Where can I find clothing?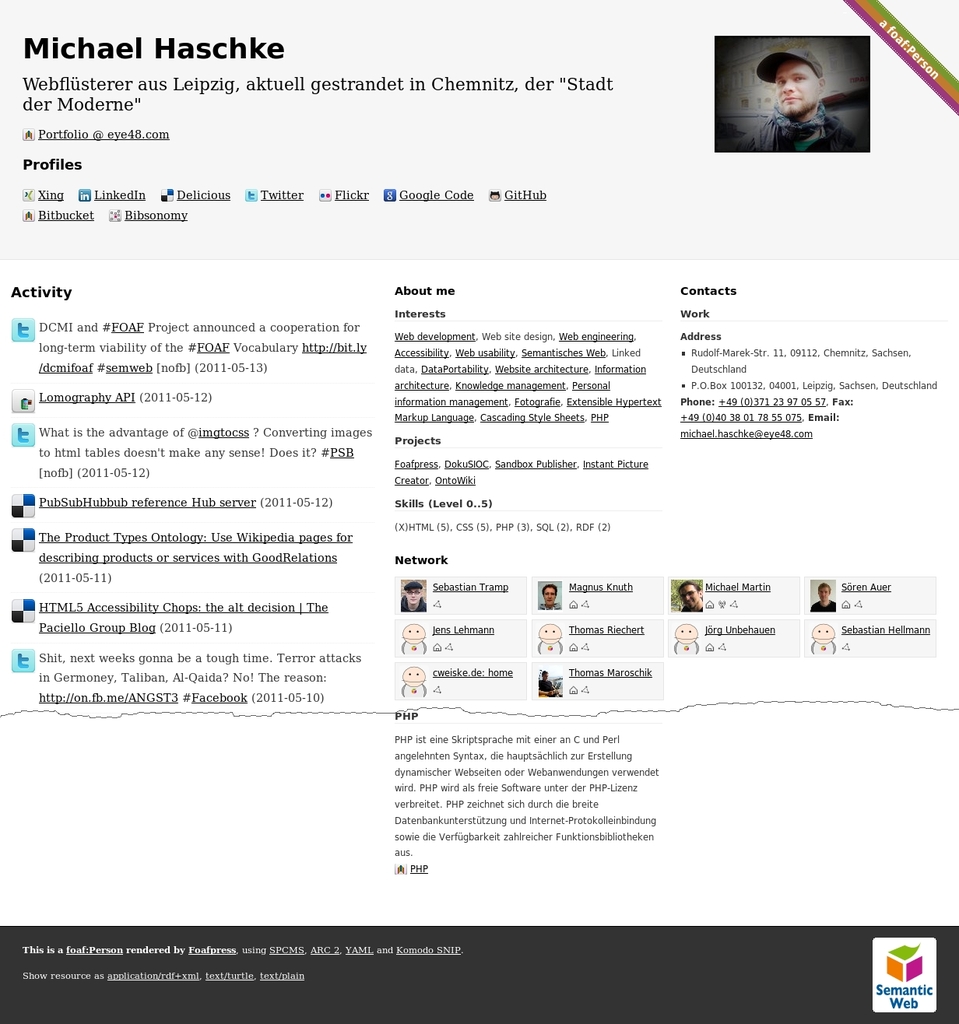
You can find it at bbox=[810, 599, 834, 610].
